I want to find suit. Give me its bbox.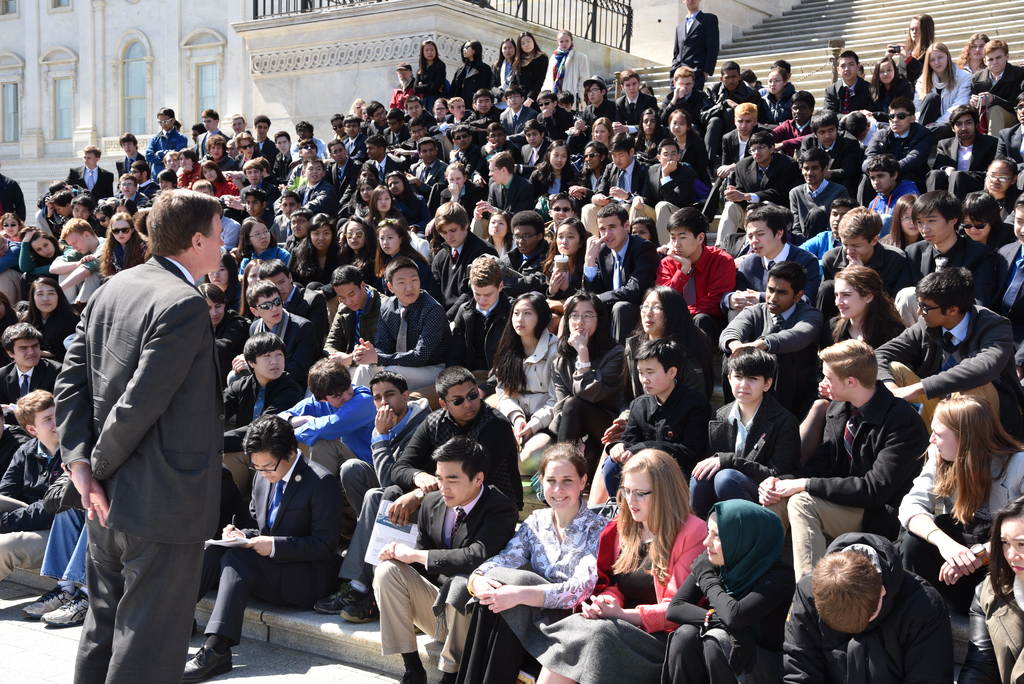
Rect(730, 240, 822, 293).
